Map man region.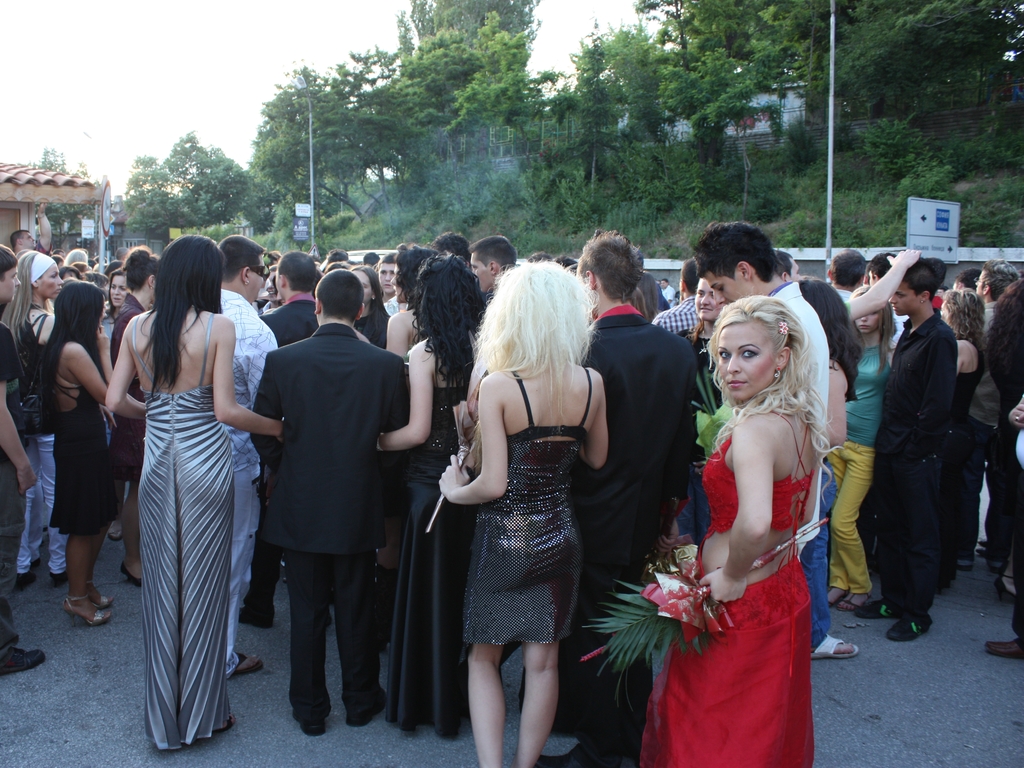
Mapped to <region>854, 262, 961, 642</region>.
